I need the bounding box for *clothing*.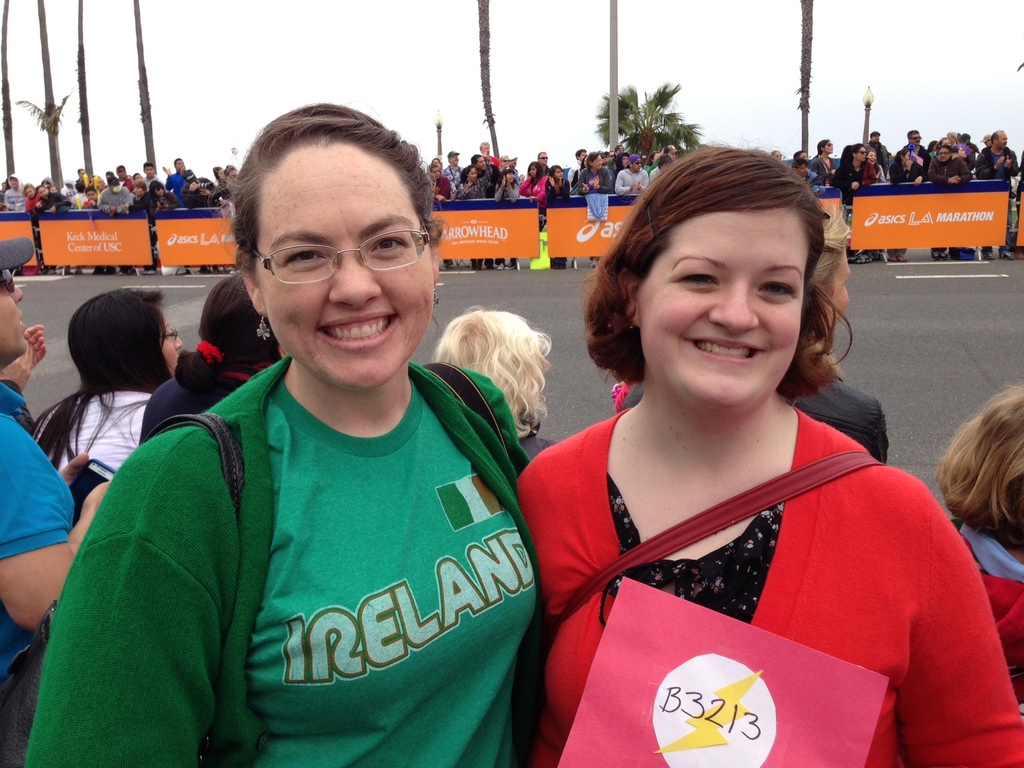
Here it is: [29, 377, 150, 499].
